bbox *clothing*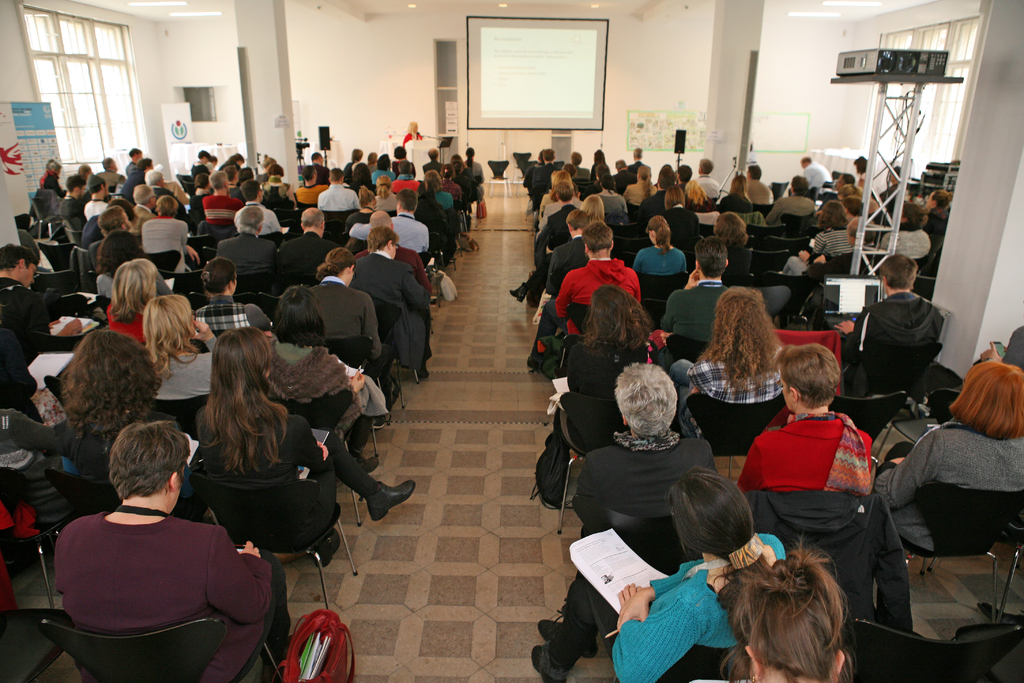
bbox(724, 240, 755, 279)
